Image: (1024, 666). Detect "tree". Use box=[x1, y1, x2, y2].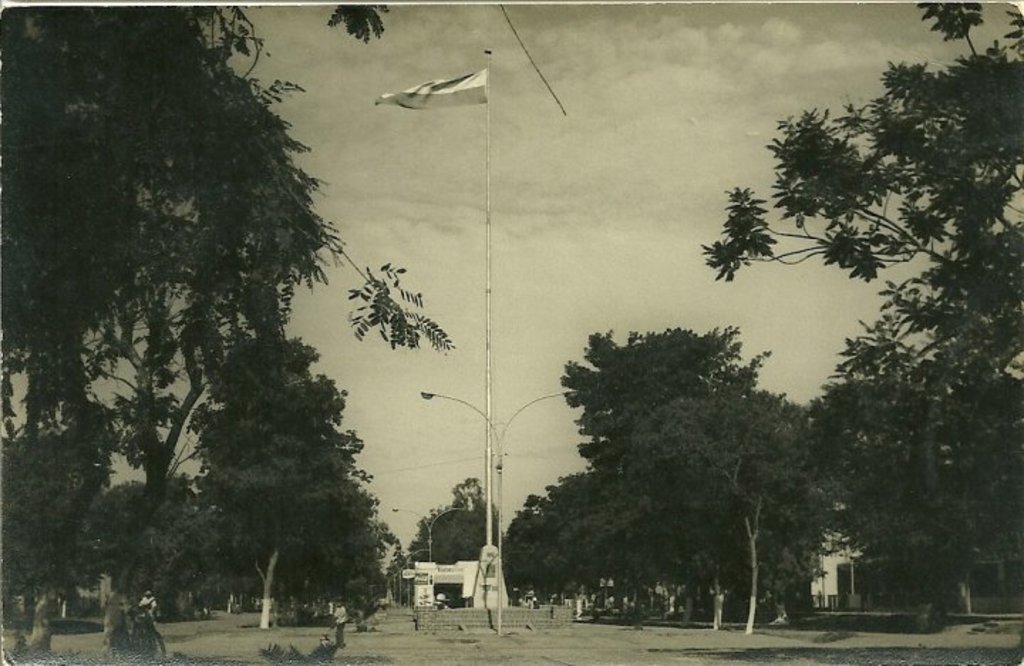
box=[0, 9, 401, 665].
